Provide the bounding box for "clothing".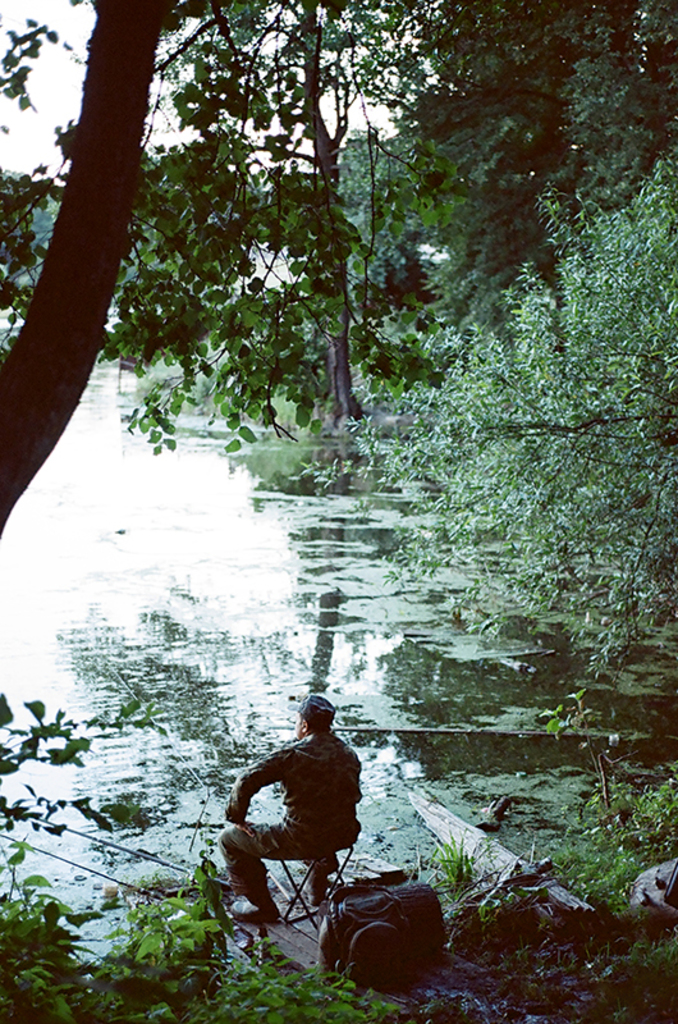
[228, 716, 367, 915].
